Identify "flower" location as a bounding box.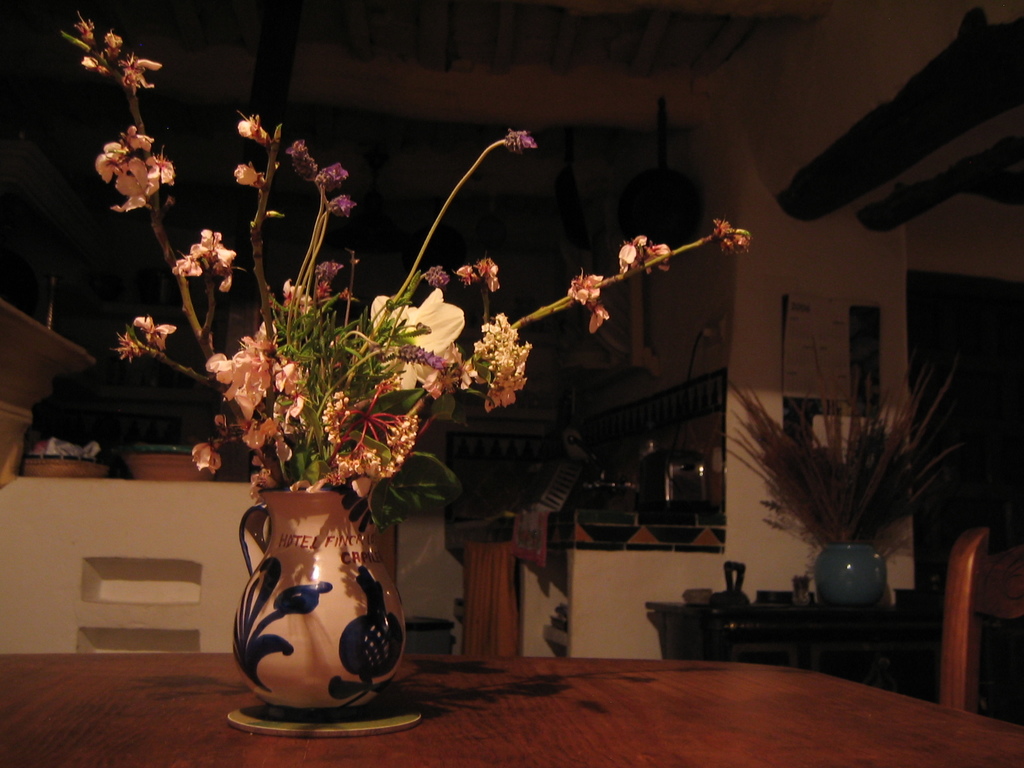
bbox=[189, 442, 220, 477].
